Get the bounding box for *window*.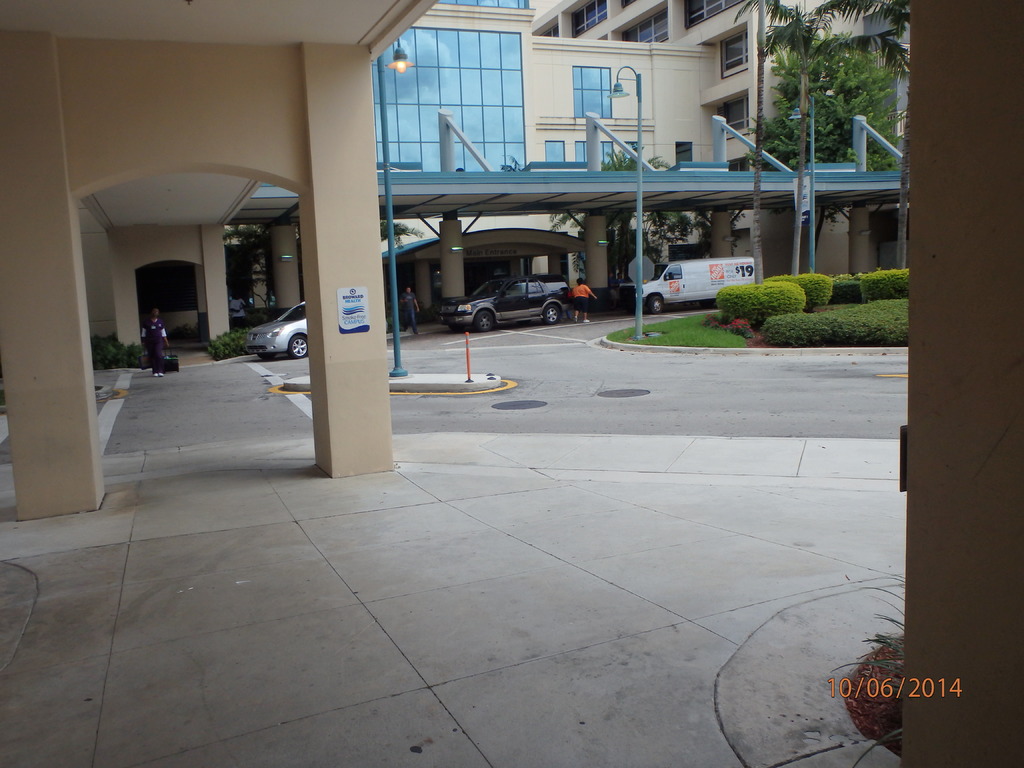
pyautogui.locateOnScreen(572, 67, 613, 118).
